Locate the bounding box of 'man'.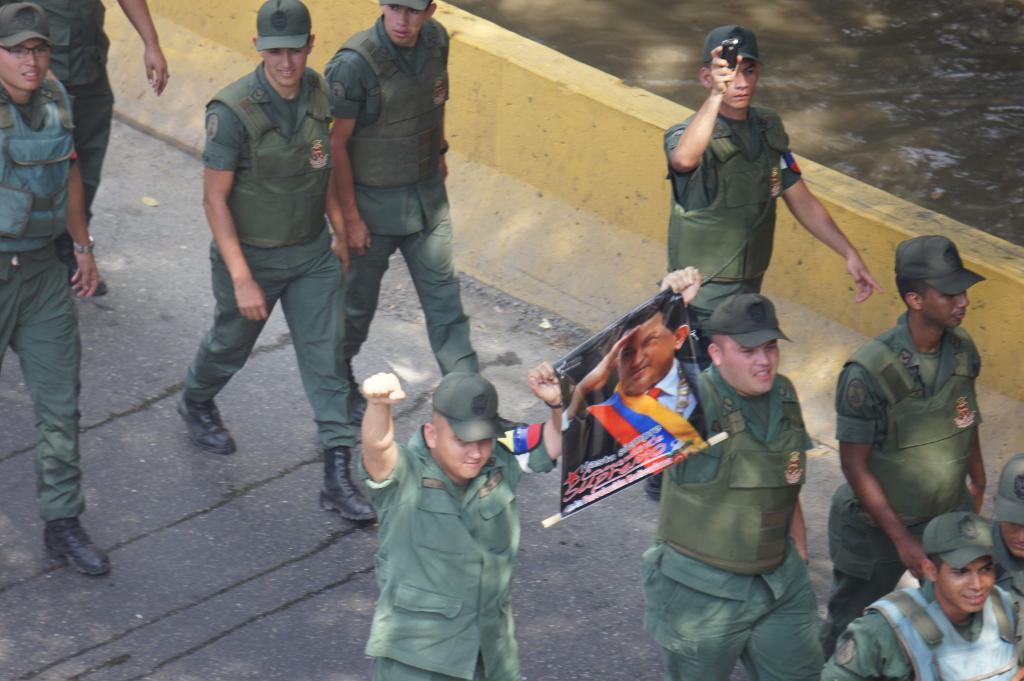
Bounding box: [990,454,1023,598].
